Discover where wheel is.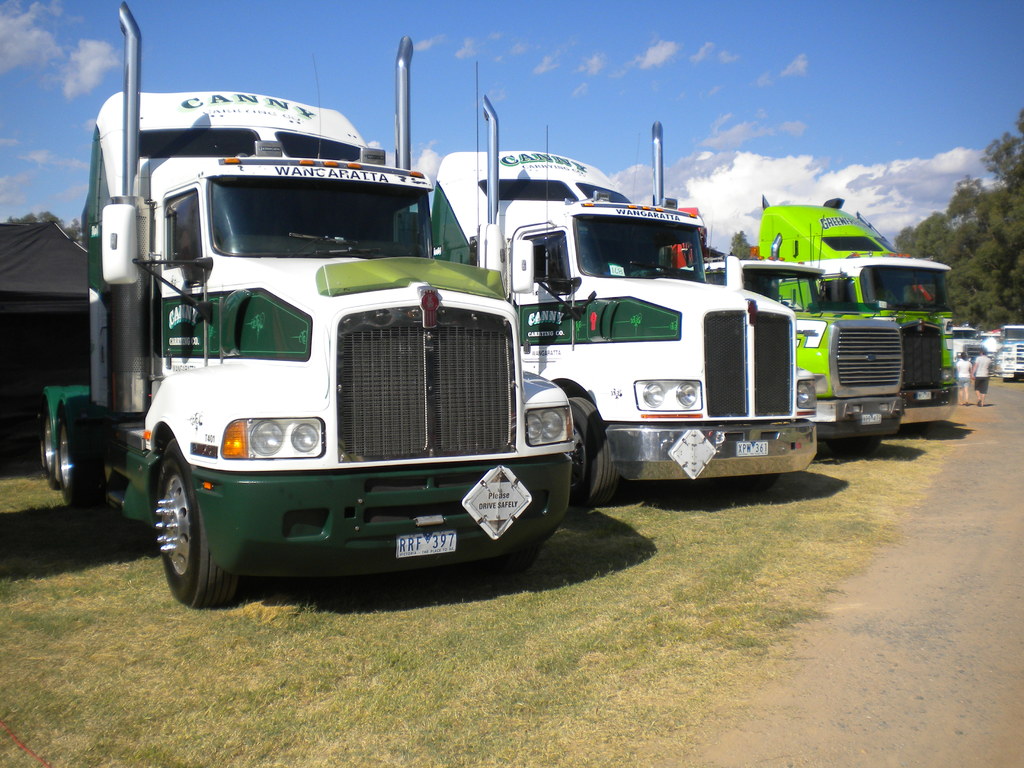
Discovered at bbox(147, 456, 225, 605).
